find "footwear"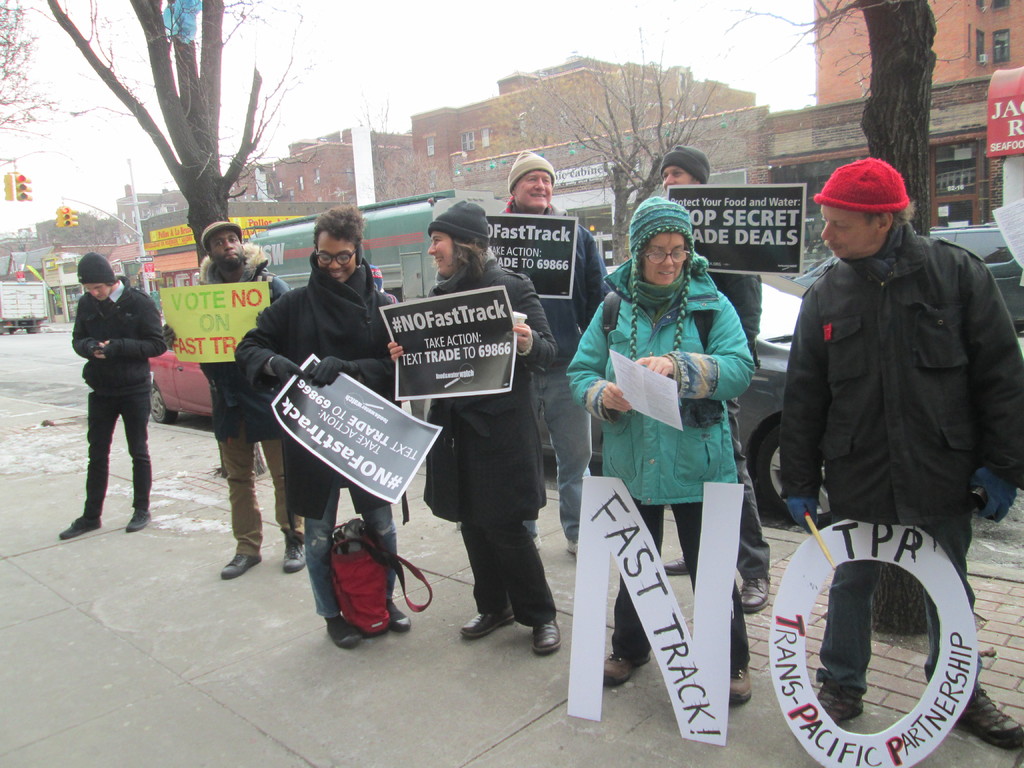
bbox(534, 536, 543, 550)
